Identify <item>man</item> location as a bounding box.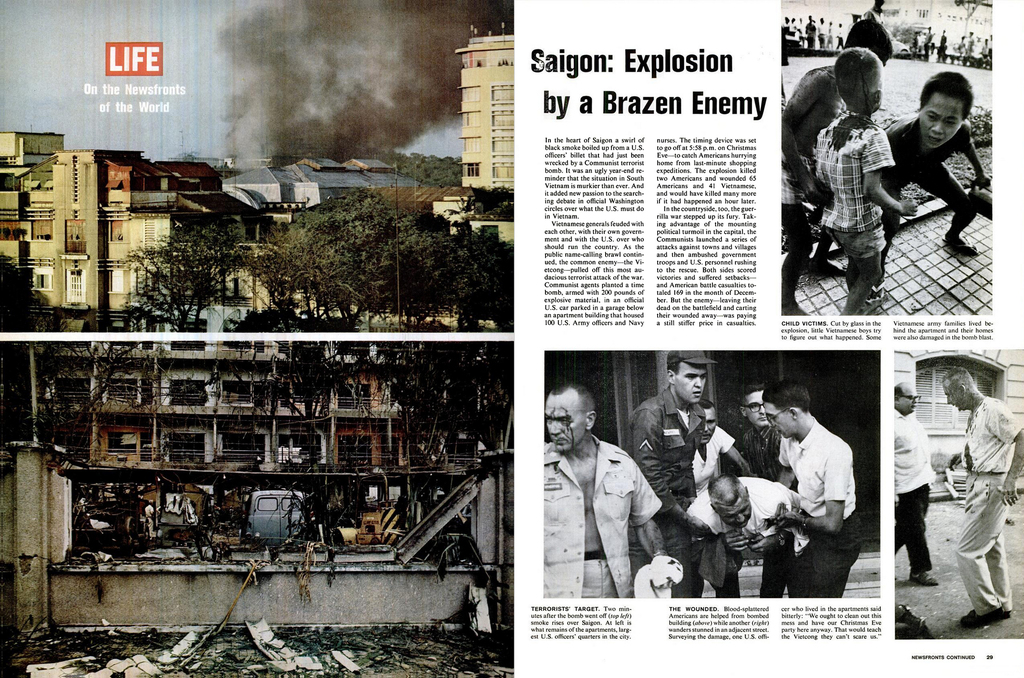
<region>708, 359, 784, 485</region>.
